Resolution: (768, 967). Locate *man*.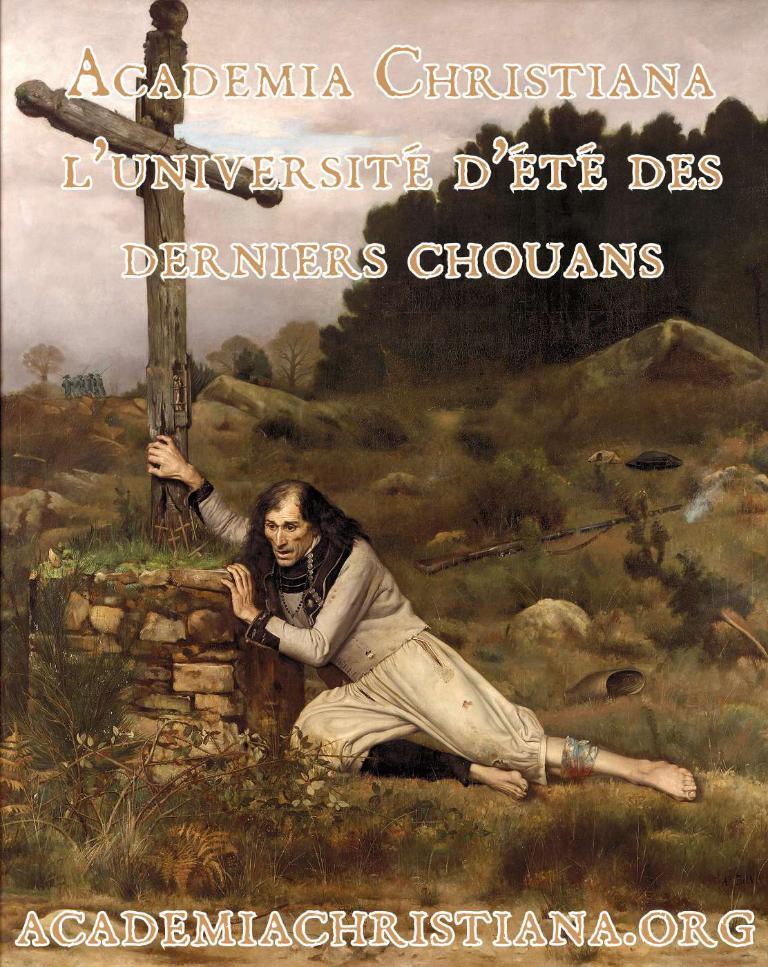
box(216, 456, 686, 856).
